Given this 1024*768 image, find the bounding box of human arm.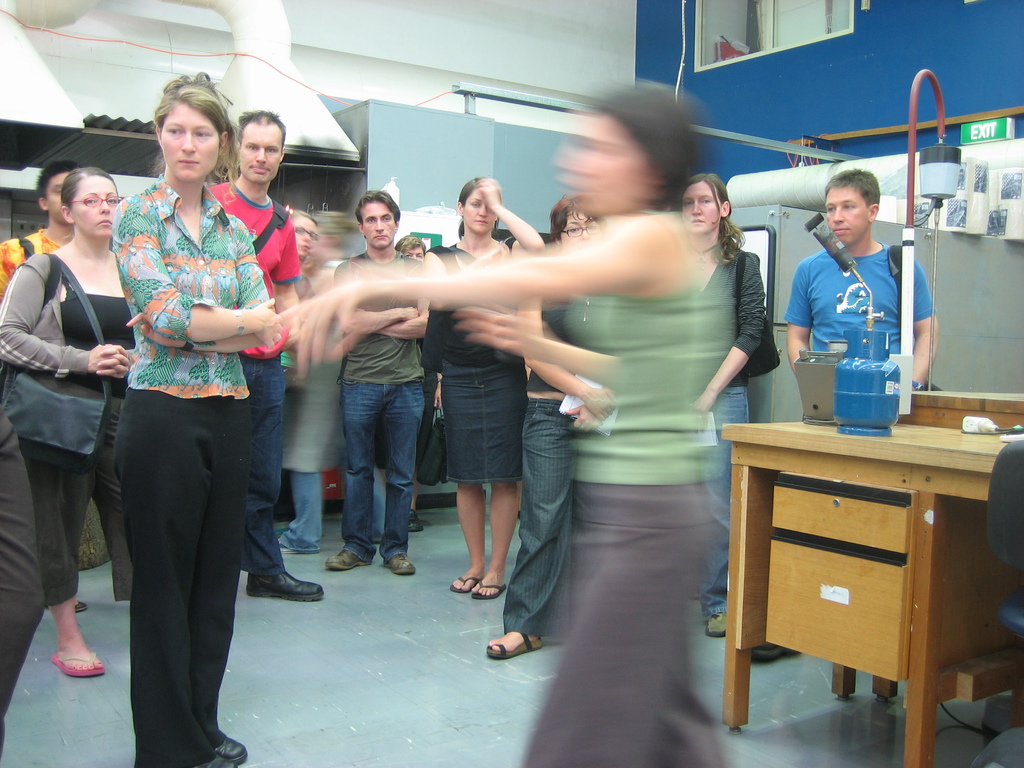
{"left": 908, "top": 254, "right": 938, "bottom": 388}.
